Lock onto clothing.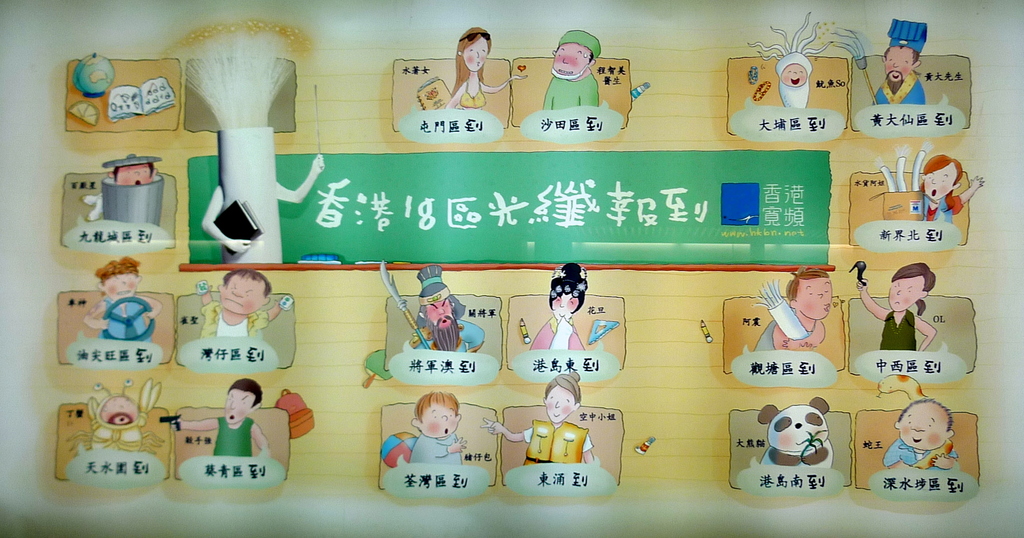
Locked: <bbox>779, 81, 809, 108</bbox>.
